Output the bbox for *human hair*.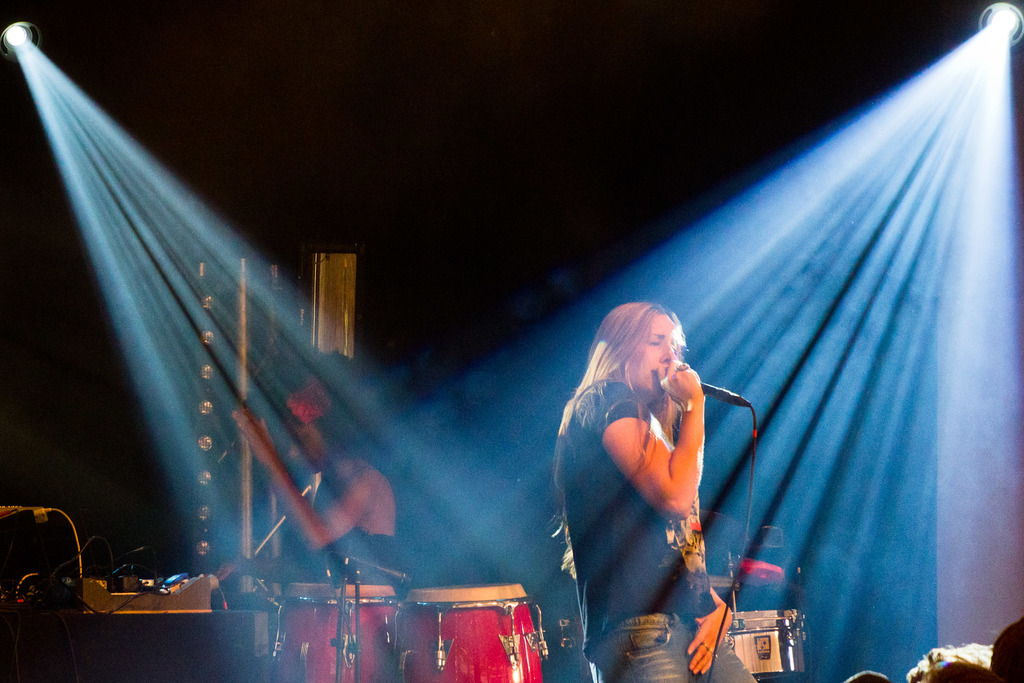
(left=555, top=292, right=687, bottom=575).
